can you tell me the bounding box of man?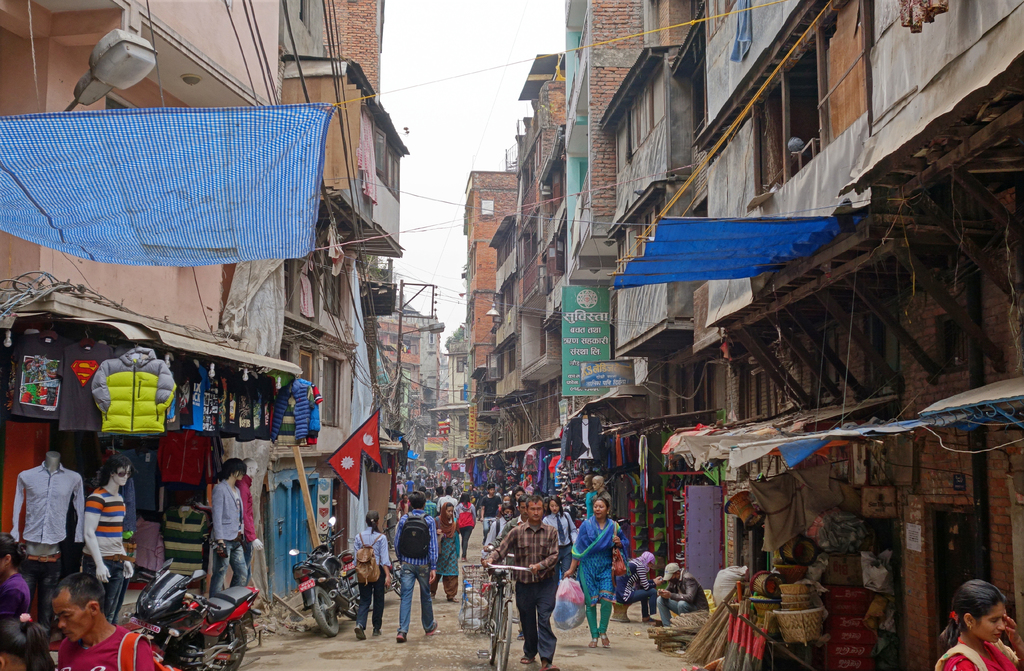
<box>591,472,612,512</box>.
